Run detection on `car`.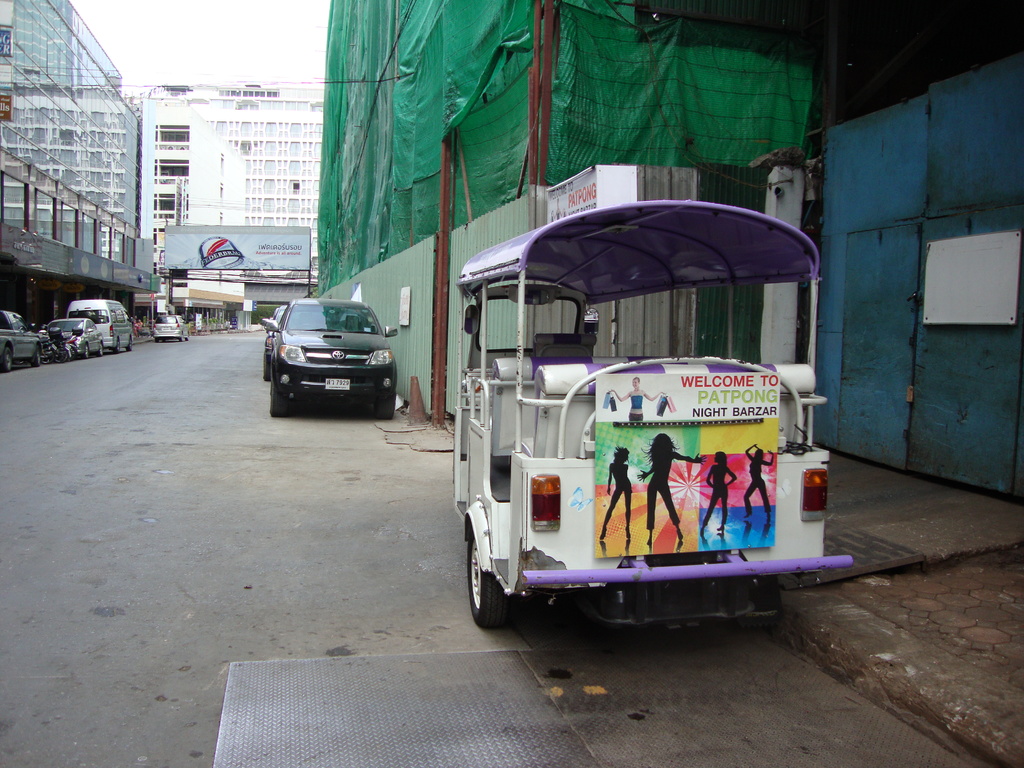
Result: [x1=44, y1=316, x2=104, y2=360].
